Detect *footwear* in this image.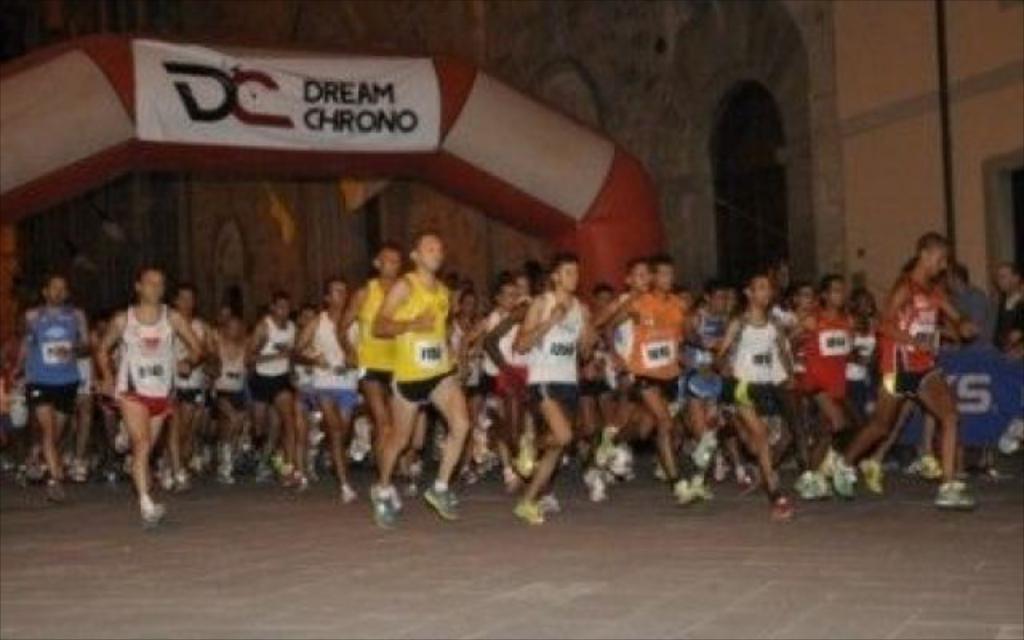
Detection: <region>690, 472, 709, 501</region>.
